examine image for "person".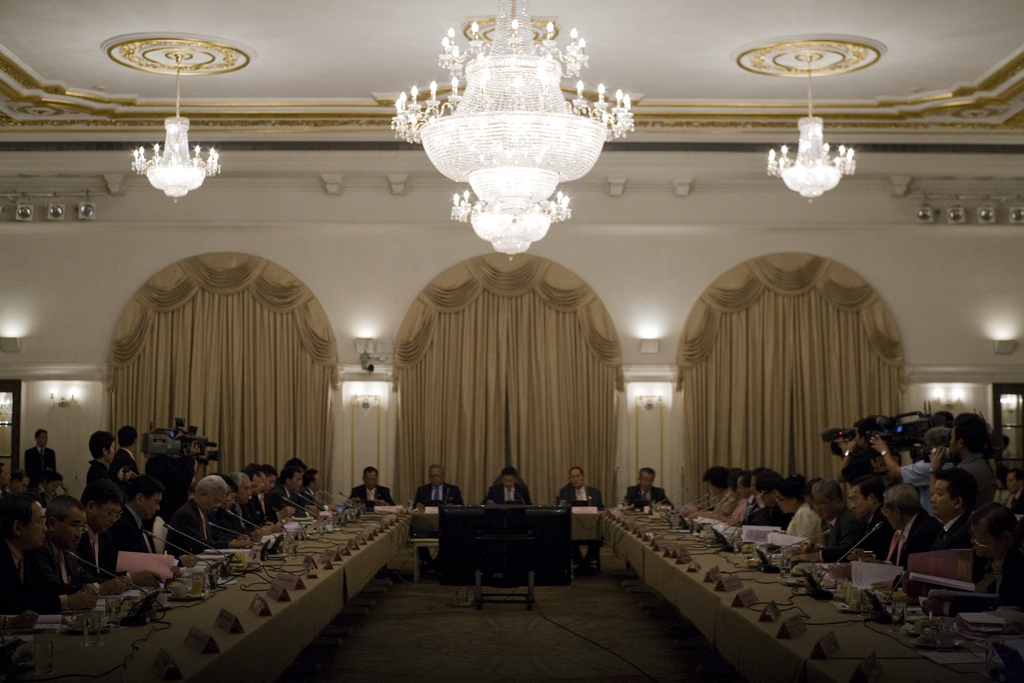
Examination result: (349,466,397,509).
